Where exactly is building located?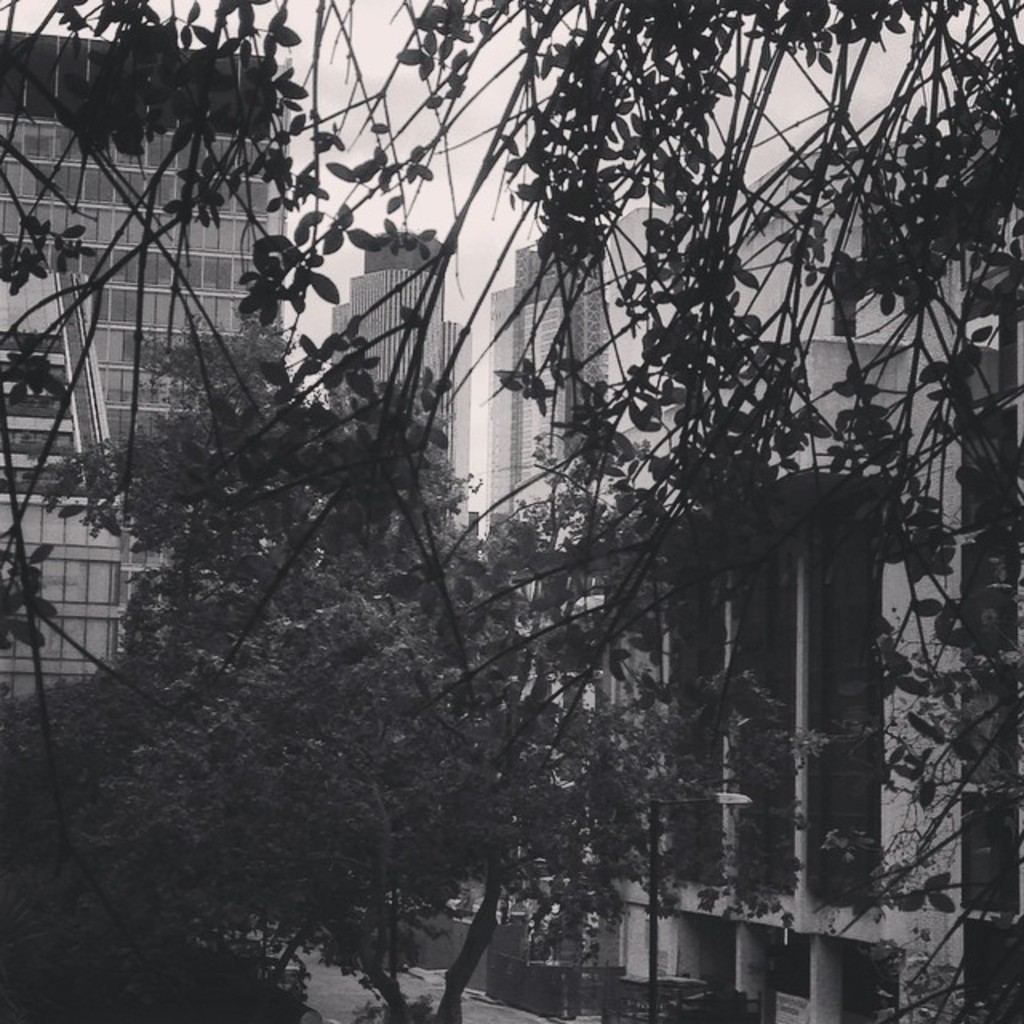
Its bounding box is 328 227 474 478.
